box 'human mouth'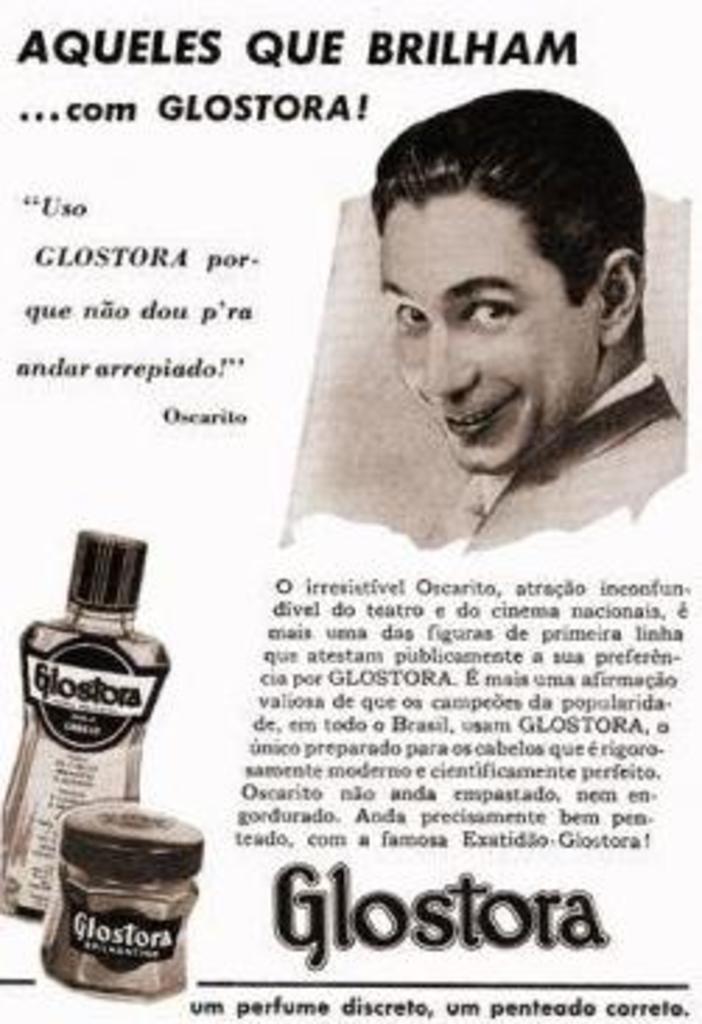
bbox=[436, 397, 509, 439]
